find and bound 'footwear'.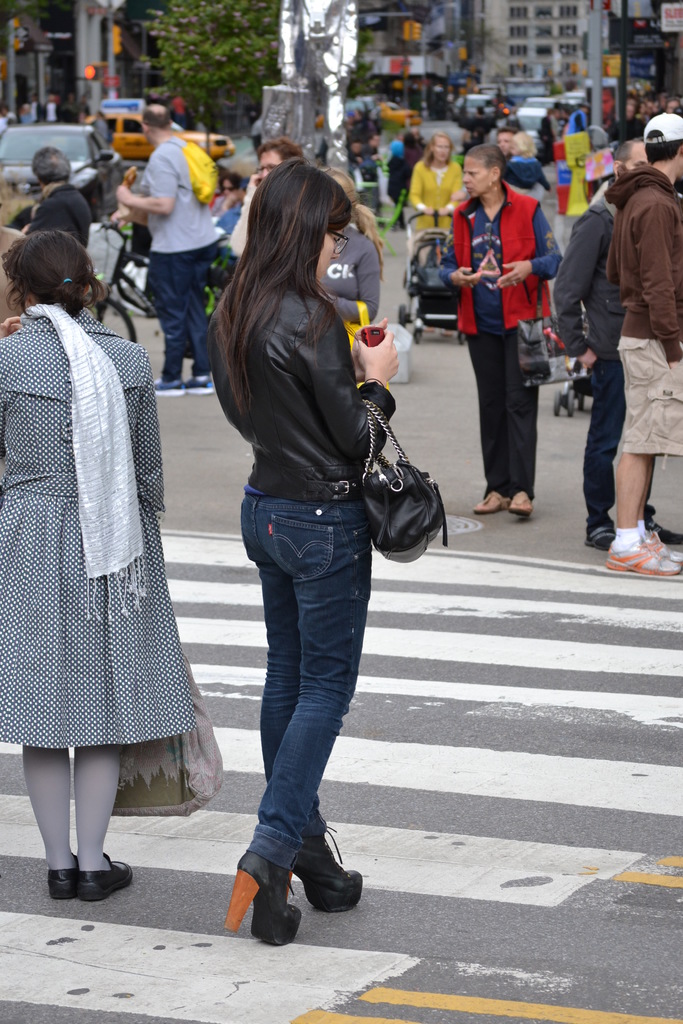
Bound: x1=584 y1=520 x2=618 y2=550.
